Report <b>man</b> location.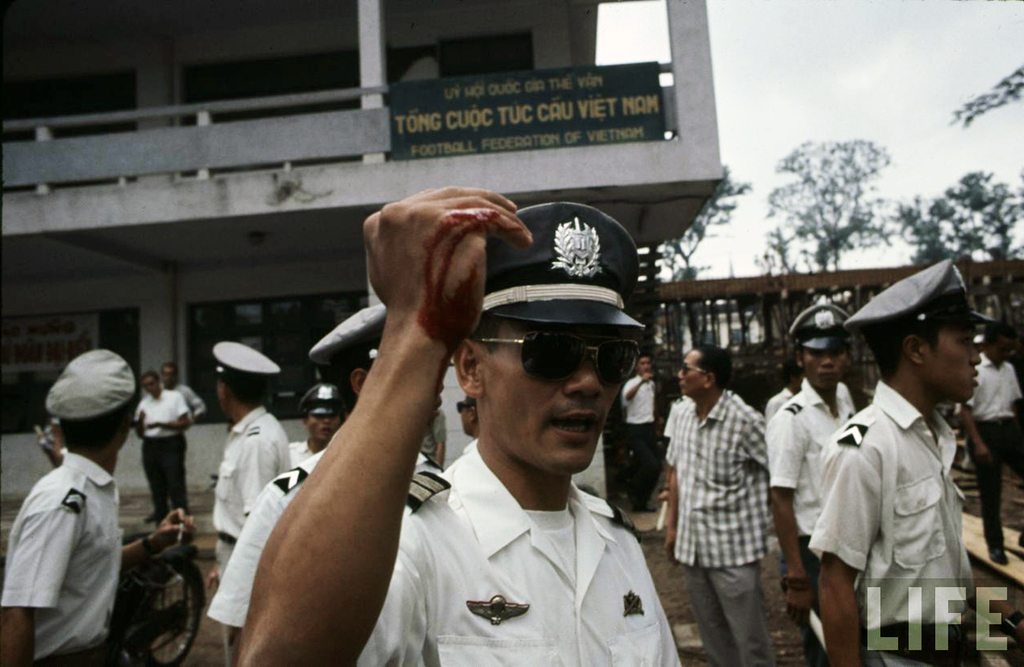
Report: 954:320:1023:568.
